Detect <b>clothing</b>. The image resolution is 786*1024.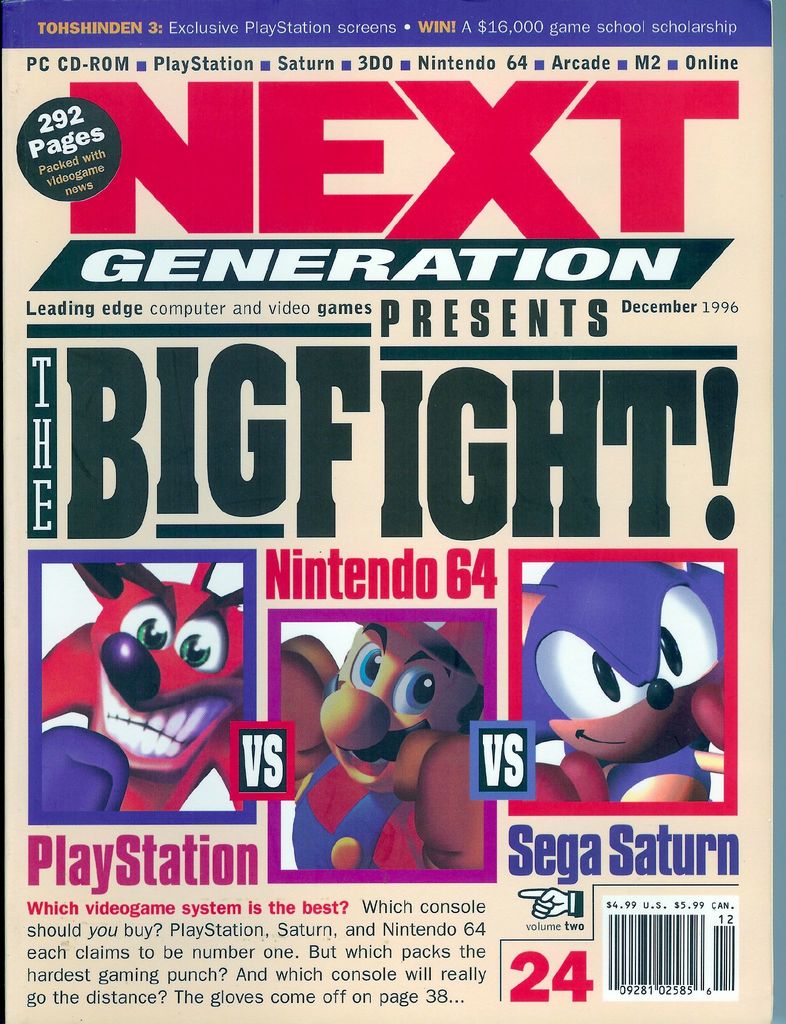
(564, 886, 585, 920).
